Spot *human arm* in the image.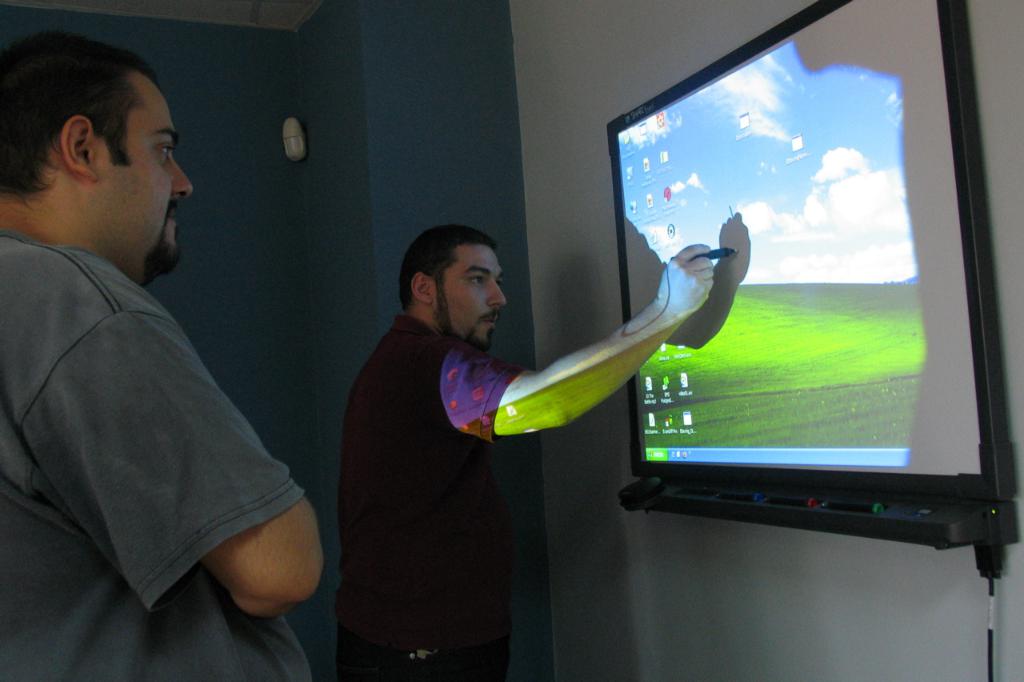
*human arm* found at detection(505, 259, 703, 459).
